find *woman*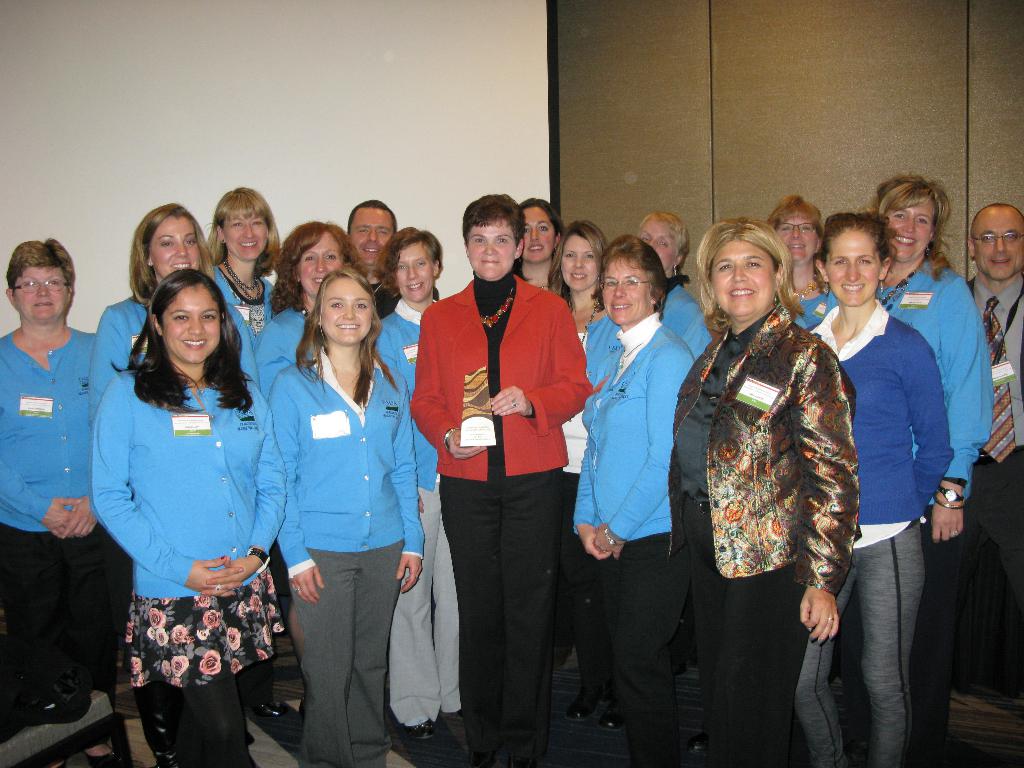
[409, 193, 594, 767]
